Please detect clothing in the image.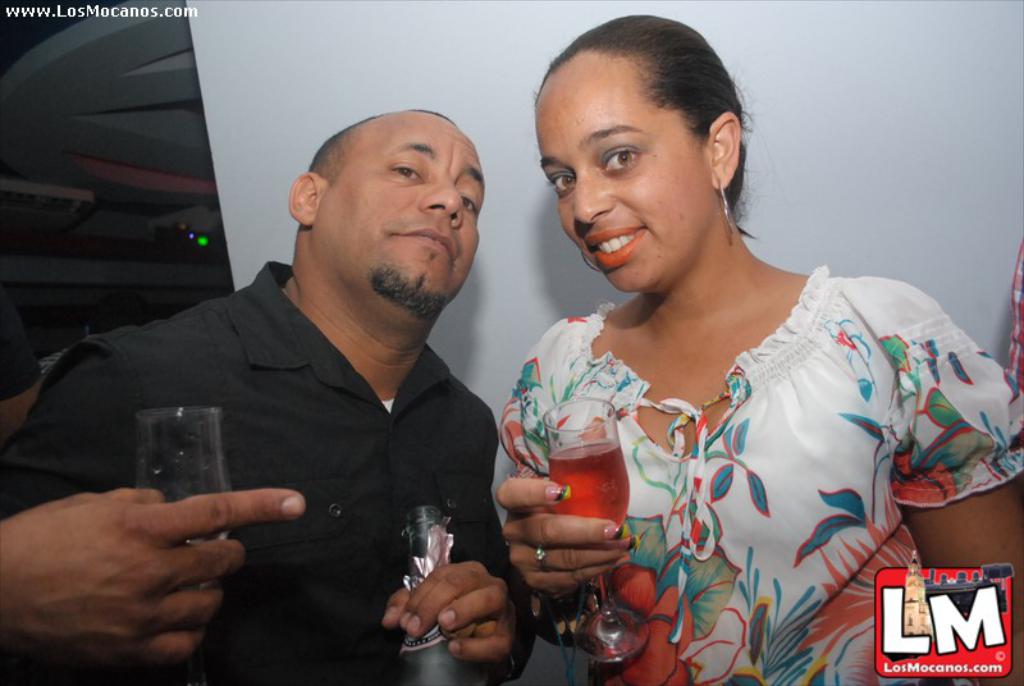
detection(0, 260, 536, 685).
